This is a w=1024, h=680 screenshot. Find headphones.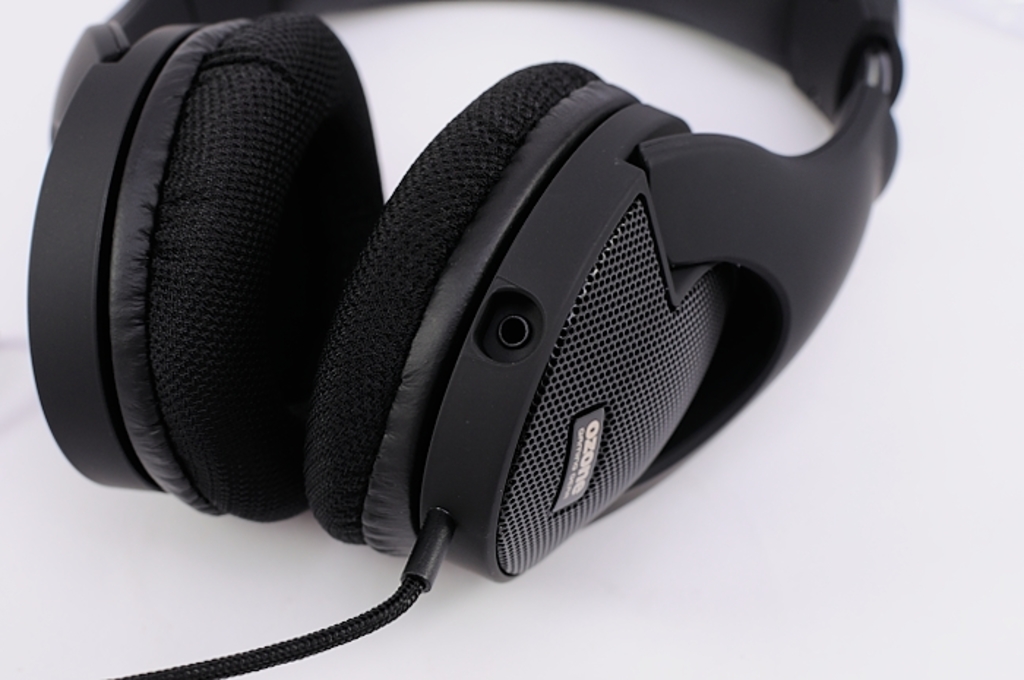
Bounding box: bbox(0, 32, 812, 608).
